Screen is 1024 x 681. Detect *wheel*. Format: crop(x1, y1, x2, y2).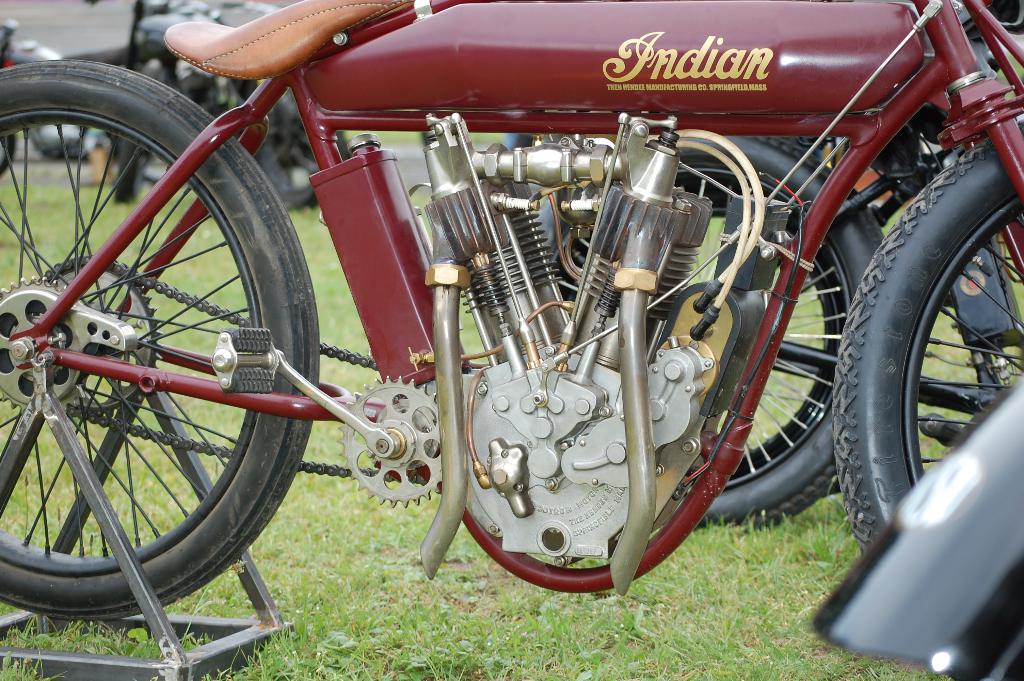
crop(0, 58, 319, 620).
